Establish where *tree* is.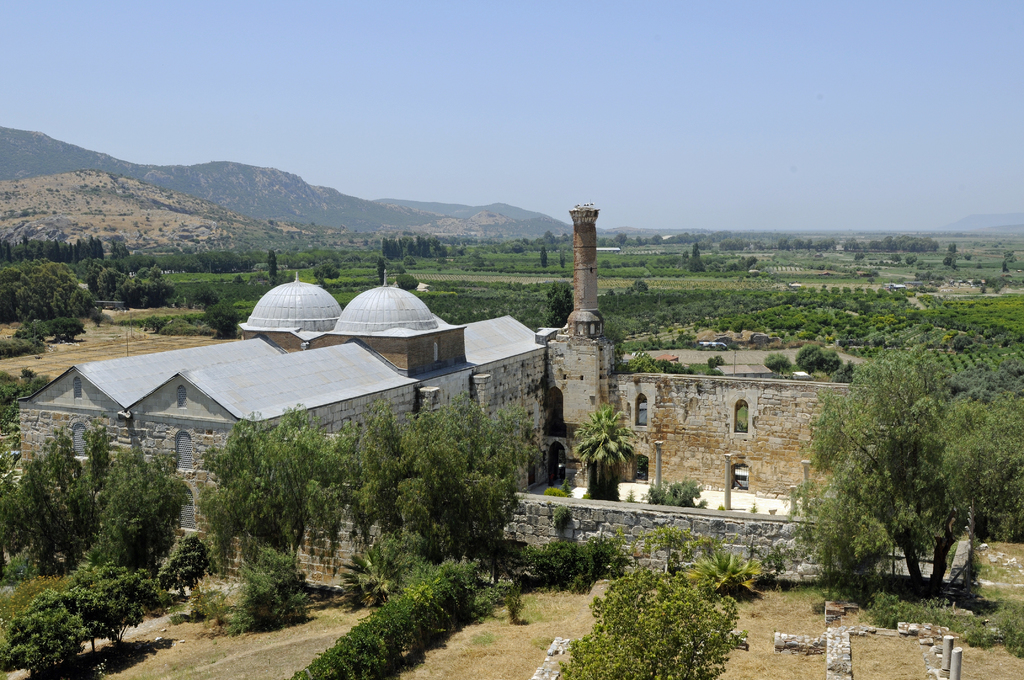
Established at bbox(808, 355, 1020, 590).
